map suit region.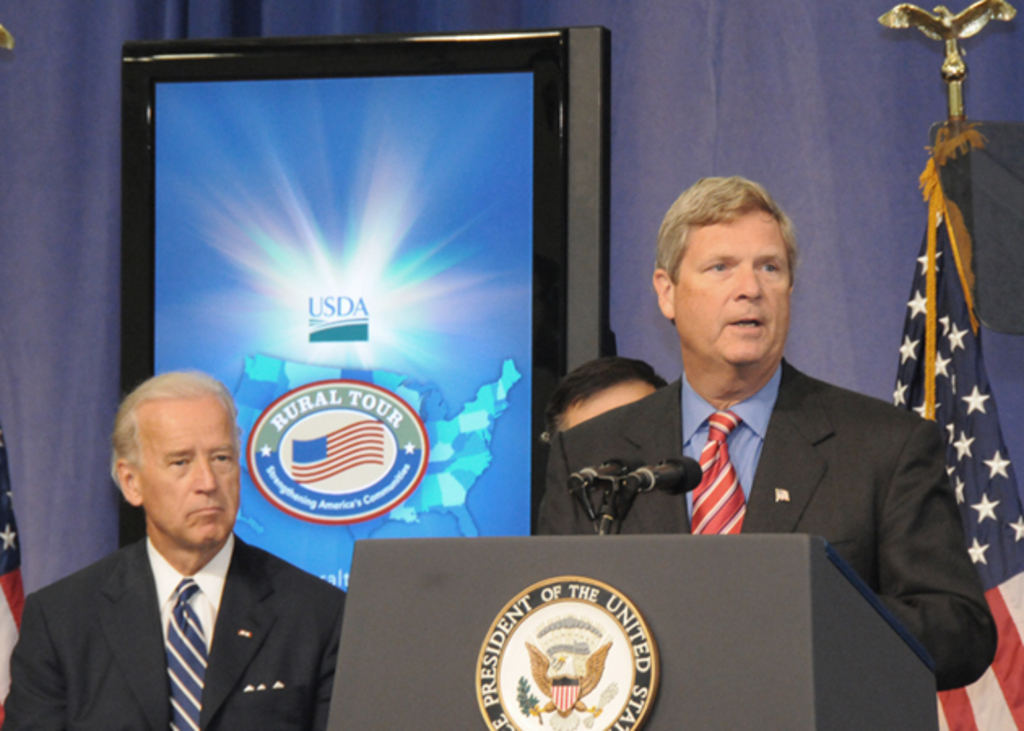
Mapped to box(31, 429, 348, 730).
